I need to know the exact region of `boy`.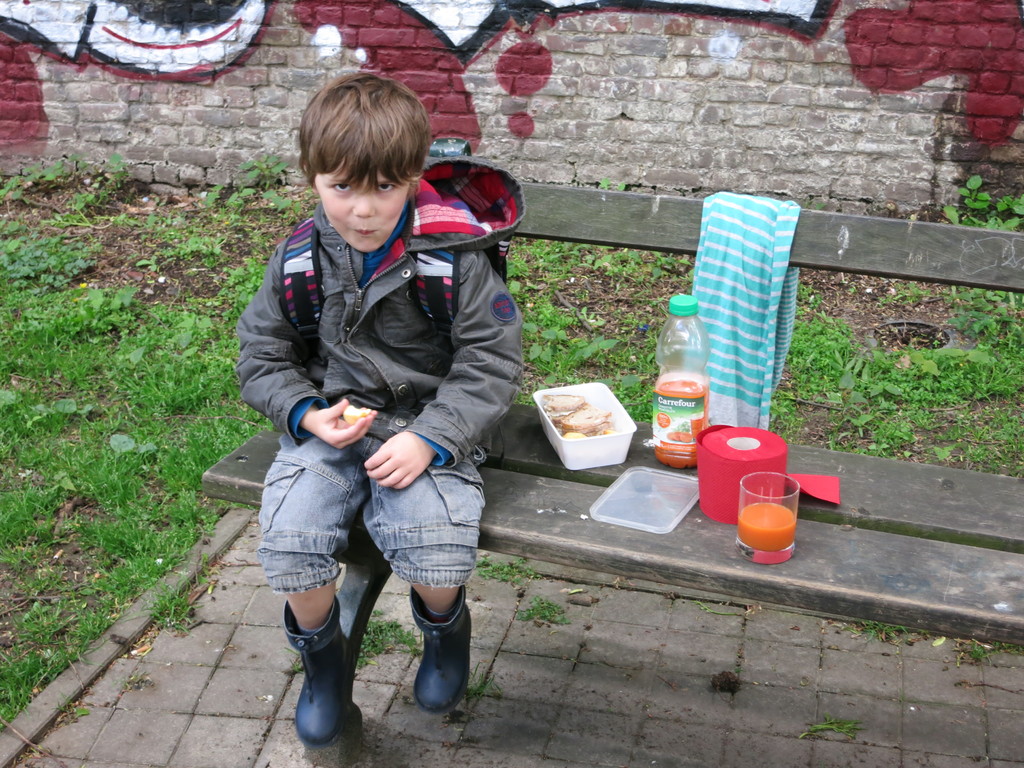
Region: detection(210, 53, 539, 668).
